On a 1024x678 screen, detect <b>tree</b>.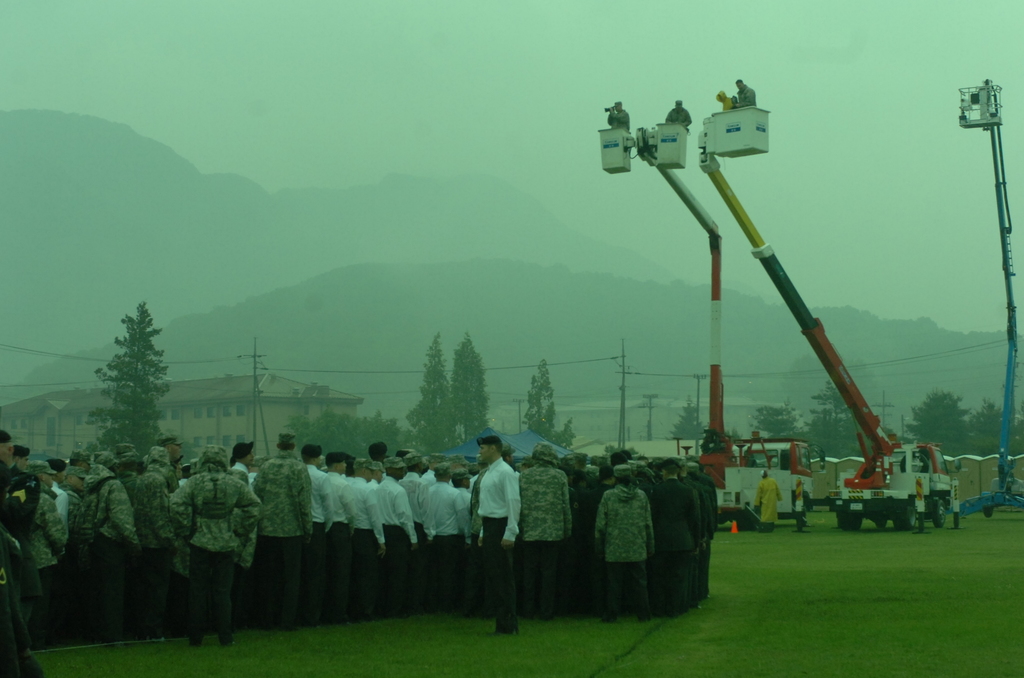
520,359,578,451.
